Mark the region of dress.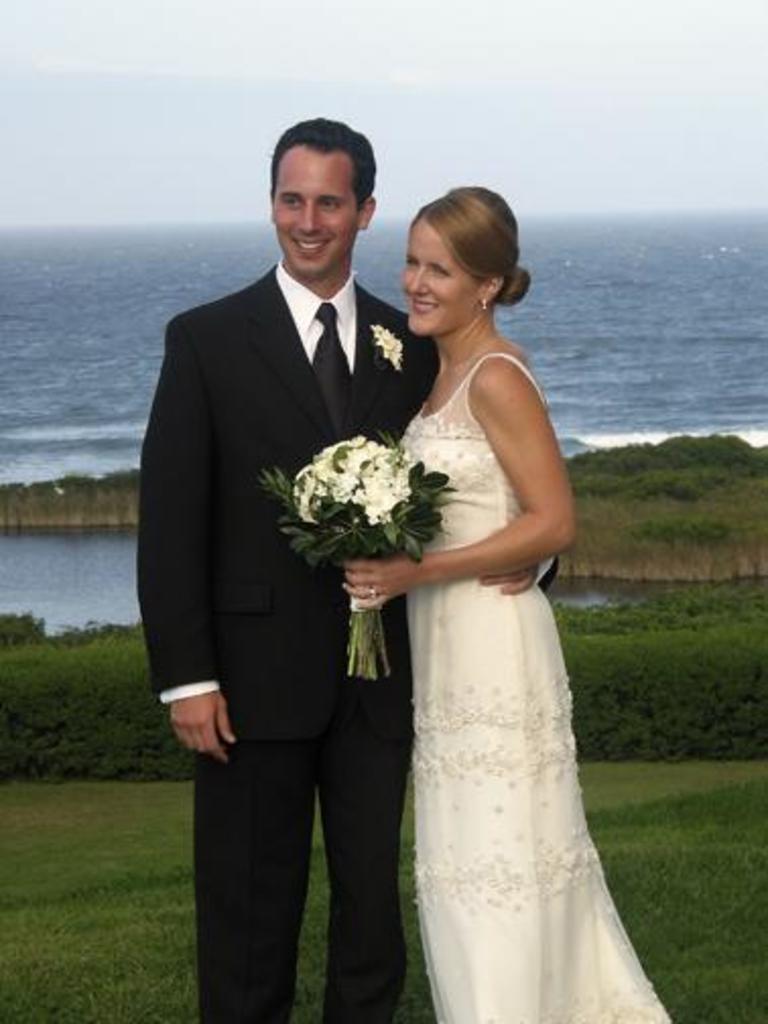
Region: locate(368, 351, 693, 1022).
